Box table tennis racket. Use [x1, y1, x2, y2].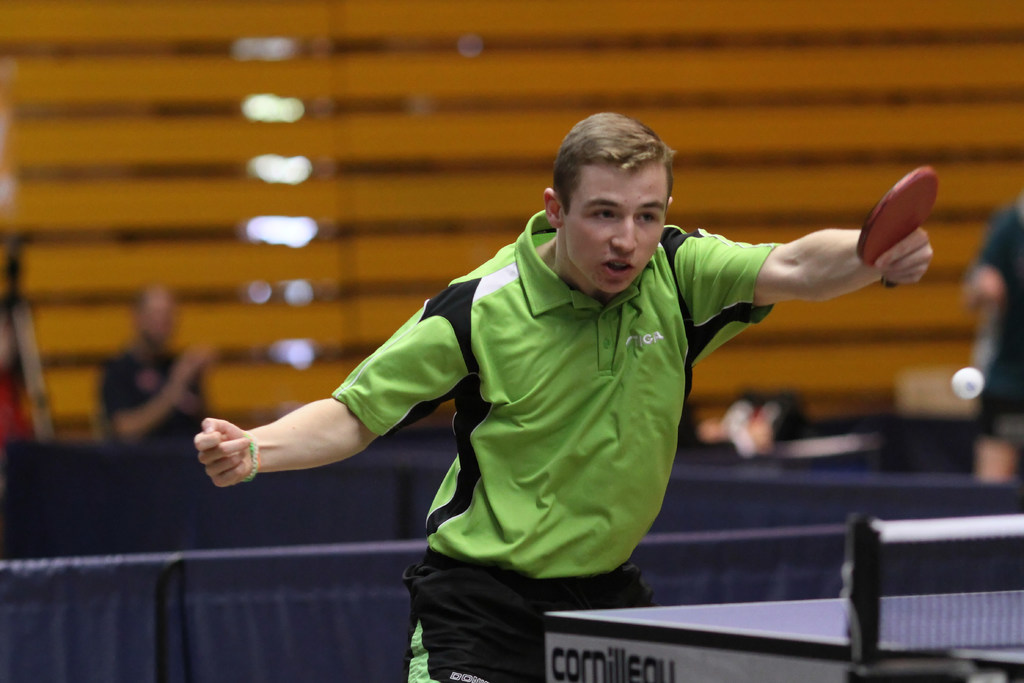
[540, 503, 1023, 682].
